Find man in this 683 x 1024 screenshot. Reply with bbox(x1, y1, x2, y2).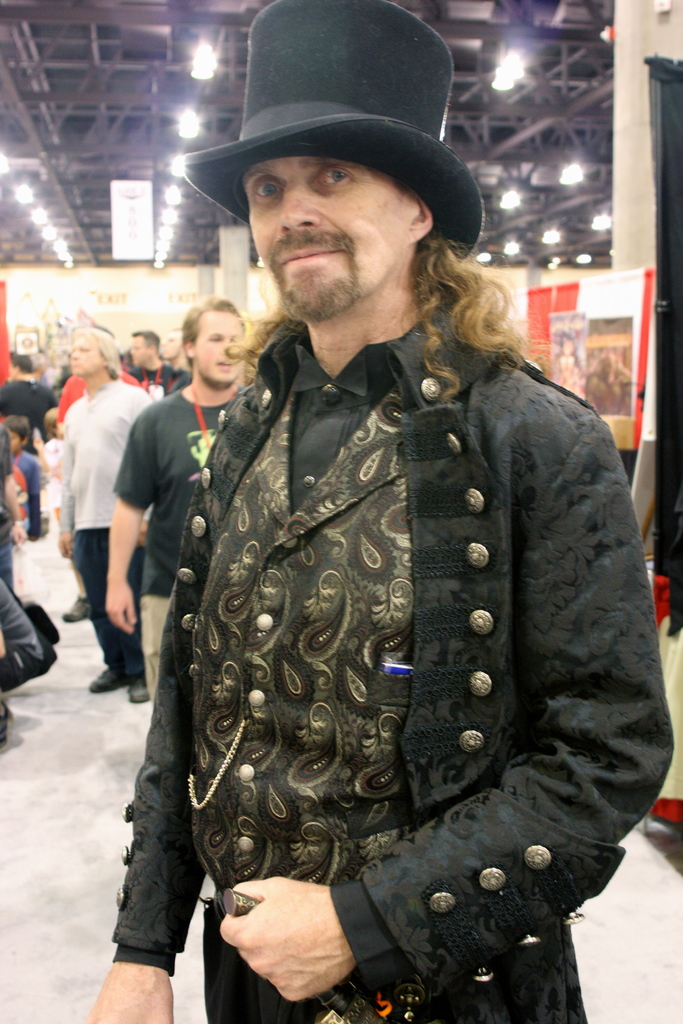
bbox(103, 294, 246, 704).
